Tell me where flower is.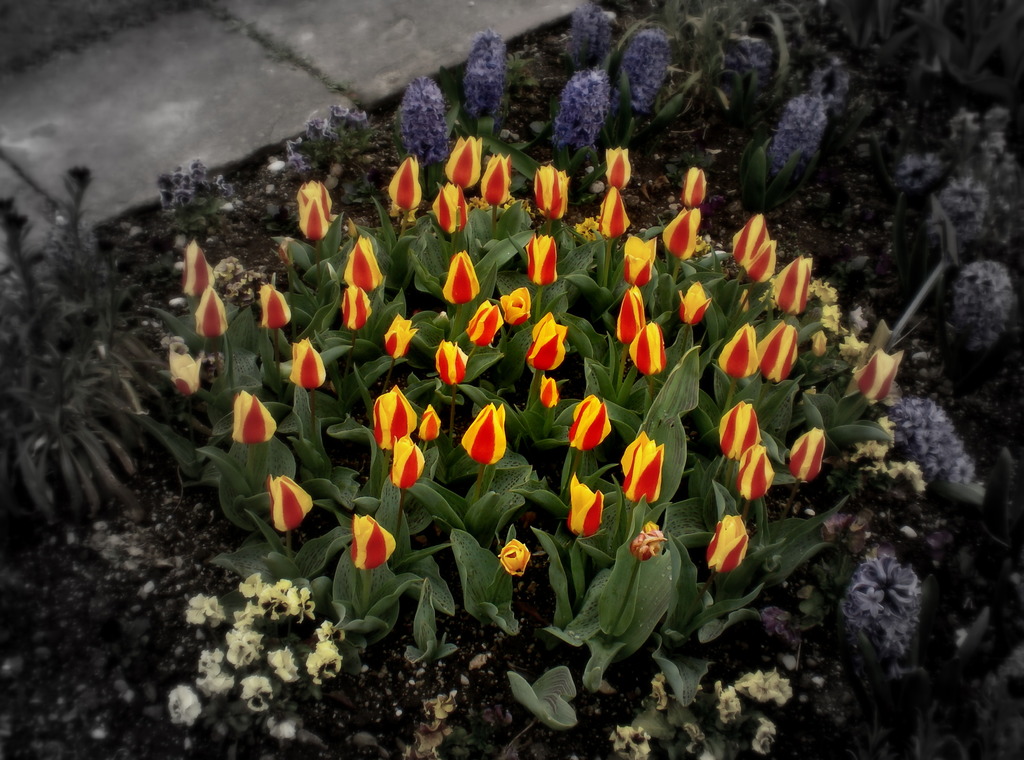
flower is at (x1=604, y1=143, x2=634, y2=190).
